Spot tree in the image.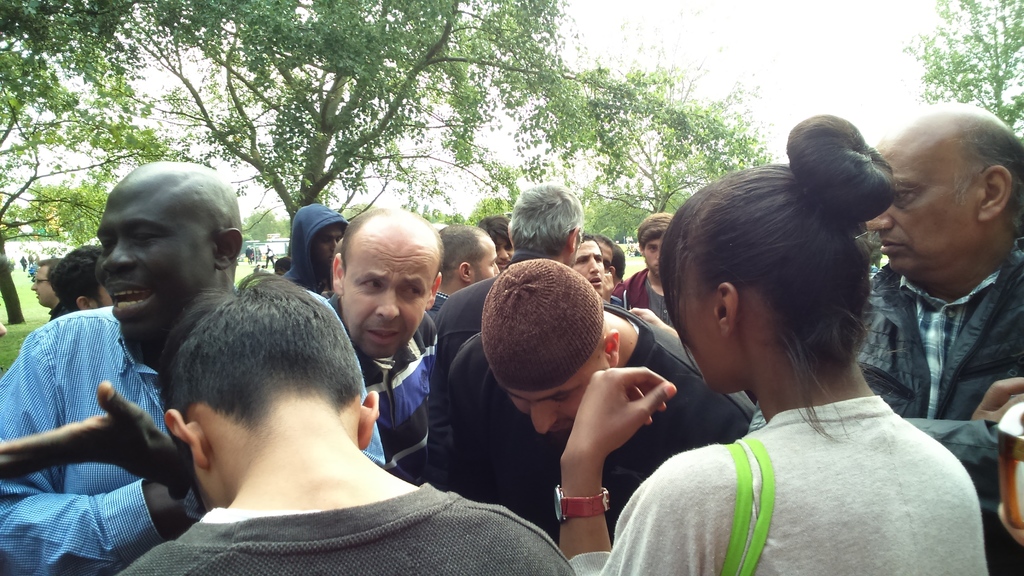
tree found at <bbox>58, 0, 768, 263</bbox>.
